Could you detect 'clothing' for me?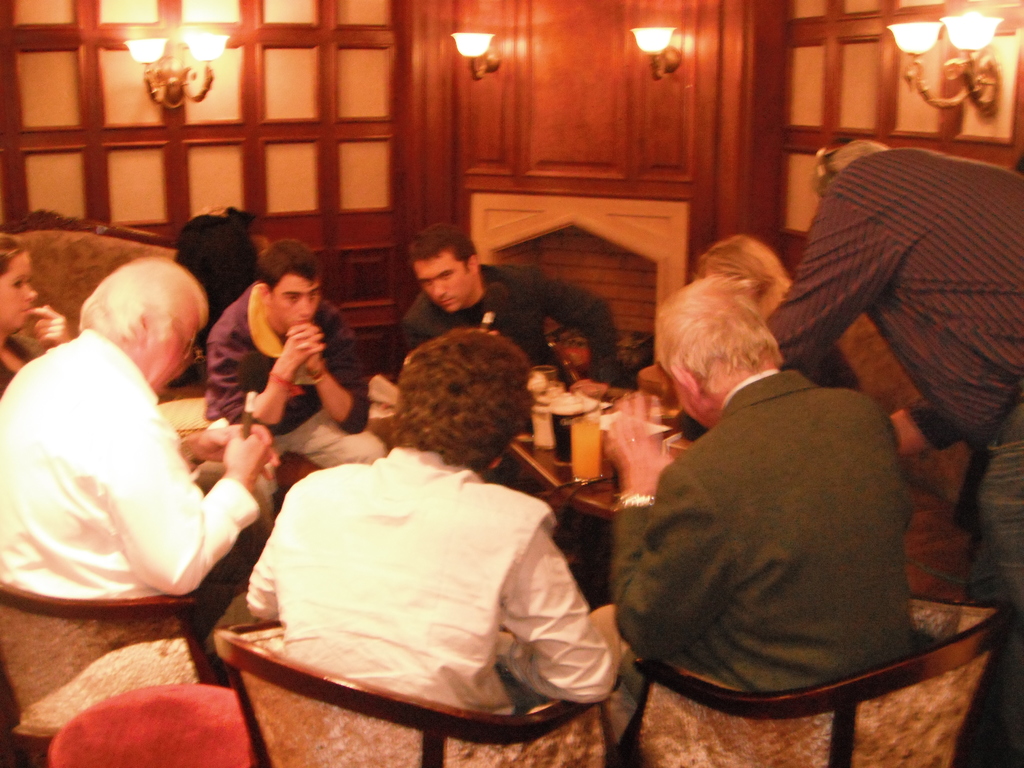
Detection result: (596, 364, 947, 693).
